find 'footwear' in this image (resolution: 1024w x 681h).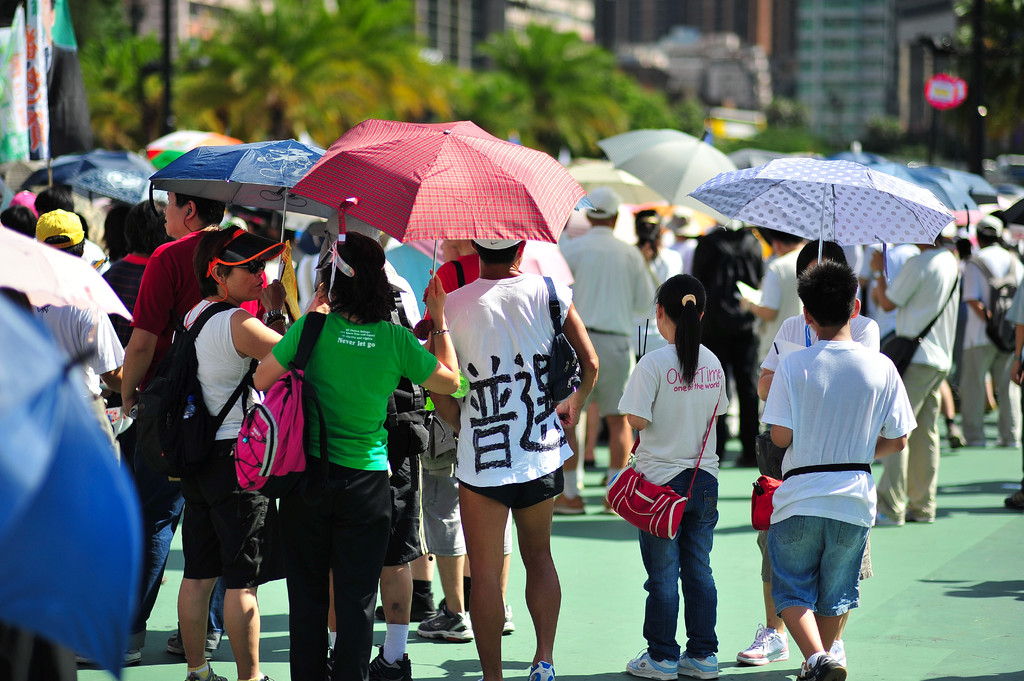
(x1=164, y1=630, x2=214, y2=663).
